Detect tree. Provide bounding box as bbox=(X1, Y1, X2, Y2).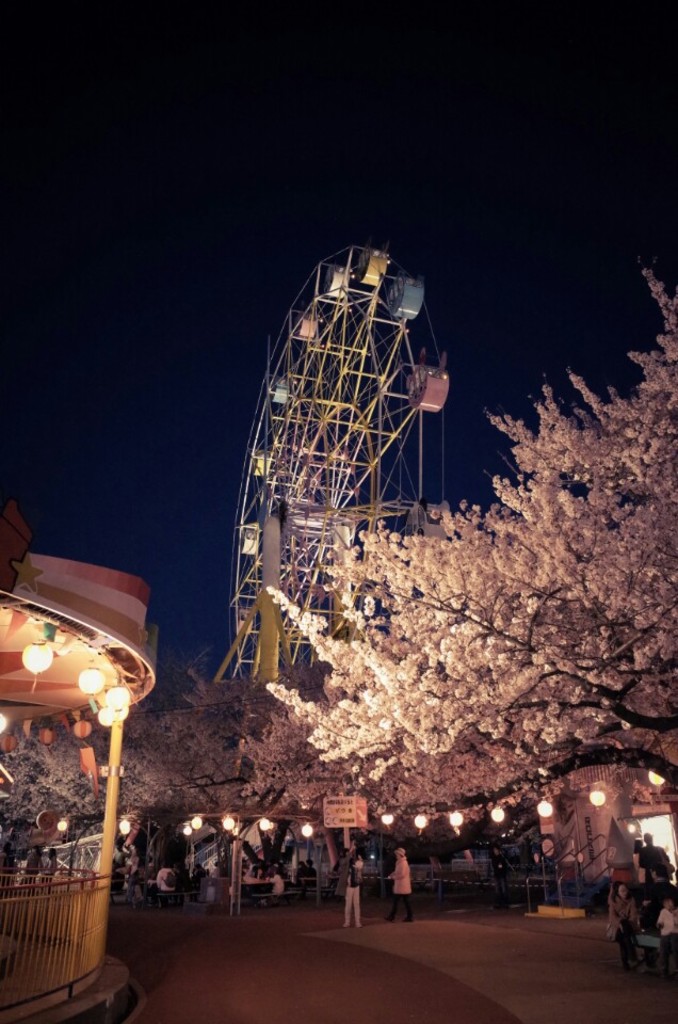
bbox=(303, 387, 660, 801).
